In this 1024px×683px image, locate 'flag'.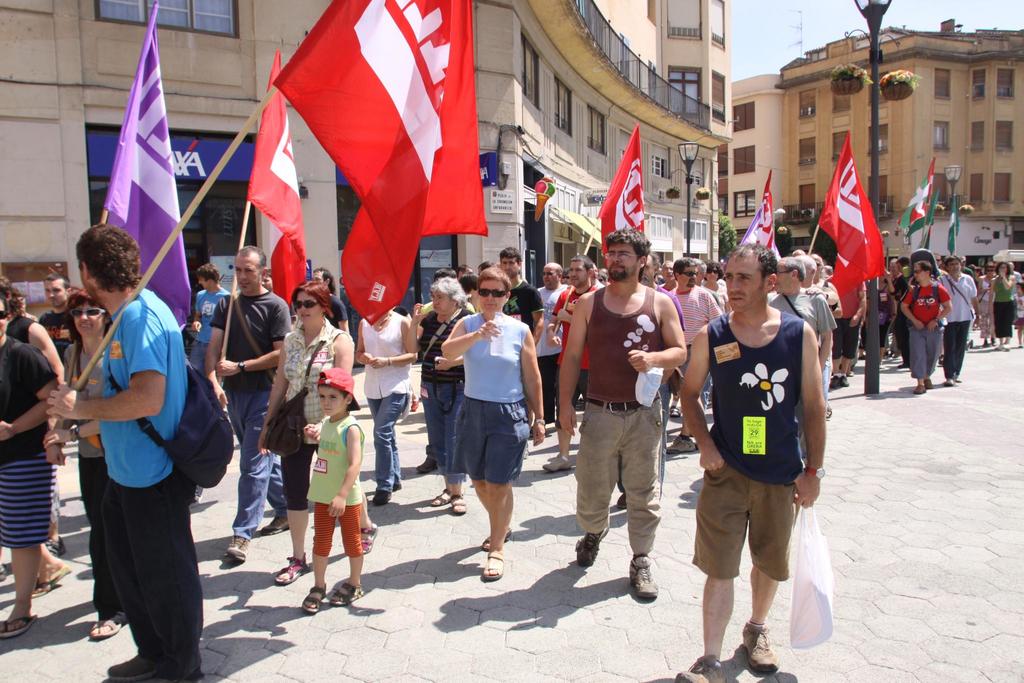
Bounding box: Rect(97, 0, 189, 336).
